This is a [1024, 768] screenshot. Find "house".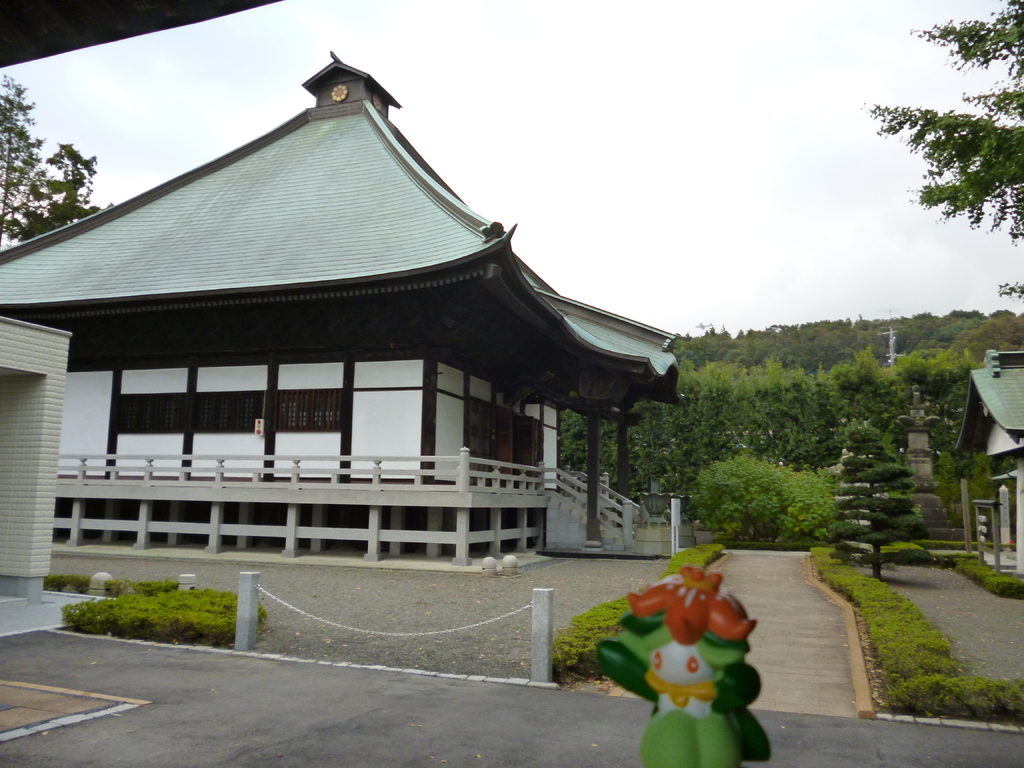
Bounding box: (x1=926, y1=331, x2=1023, y2=566).
